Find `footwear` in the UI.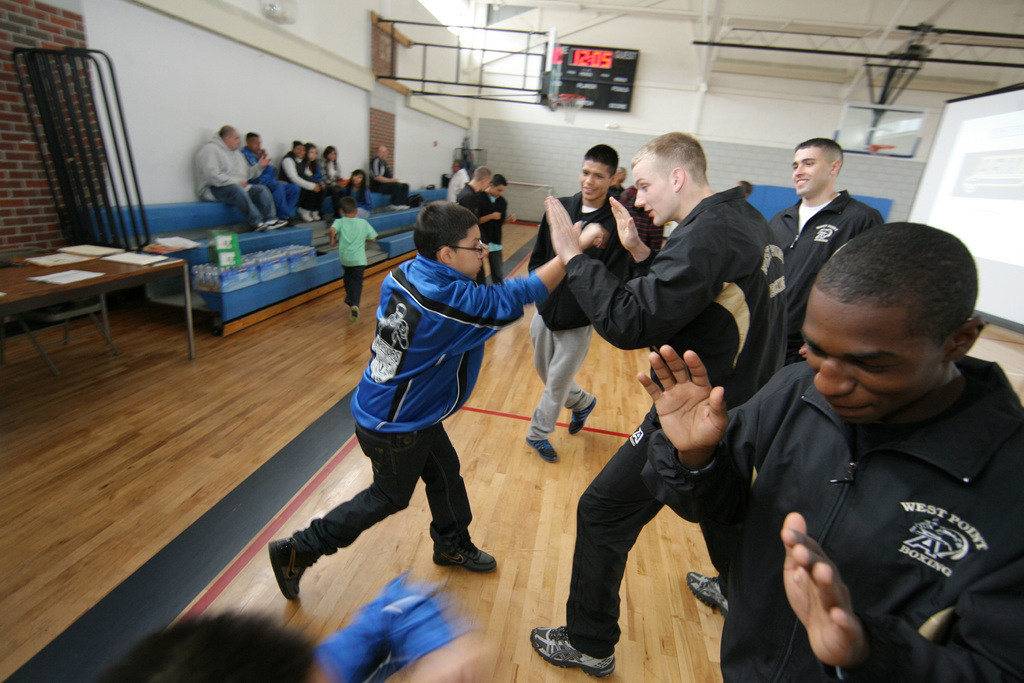
UI element at [351,304,359,325].
